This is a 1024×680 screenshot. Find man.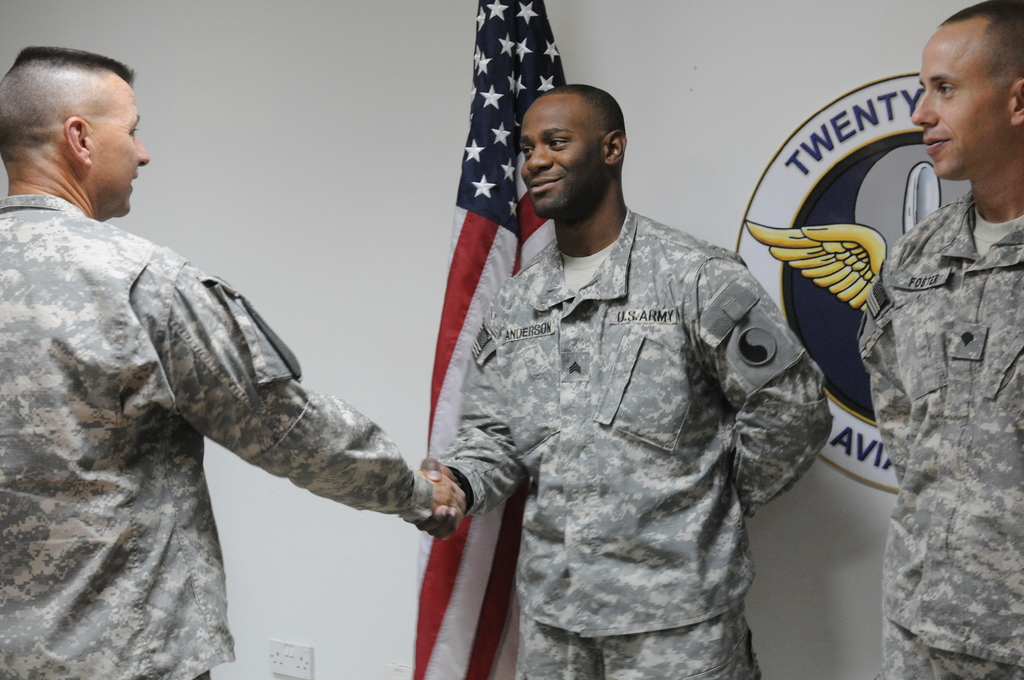
Bounding box: l=854, t=0, r=1023, b=679.
